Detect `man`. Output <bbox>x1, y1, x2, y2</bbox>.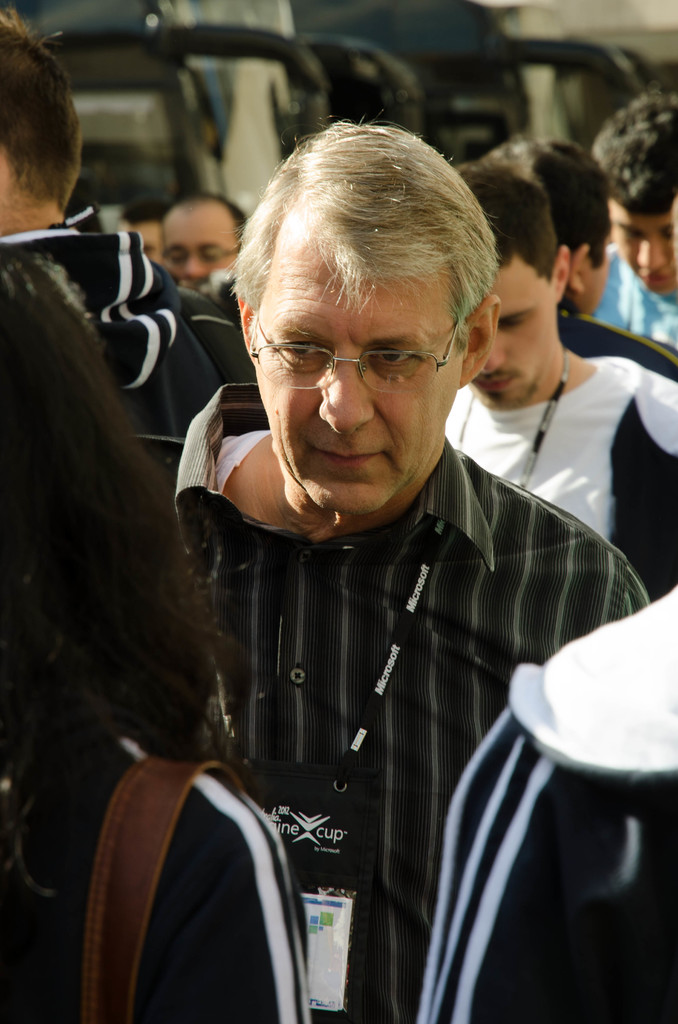
<bbox>176, 118, 650, 1023</bbox>.
